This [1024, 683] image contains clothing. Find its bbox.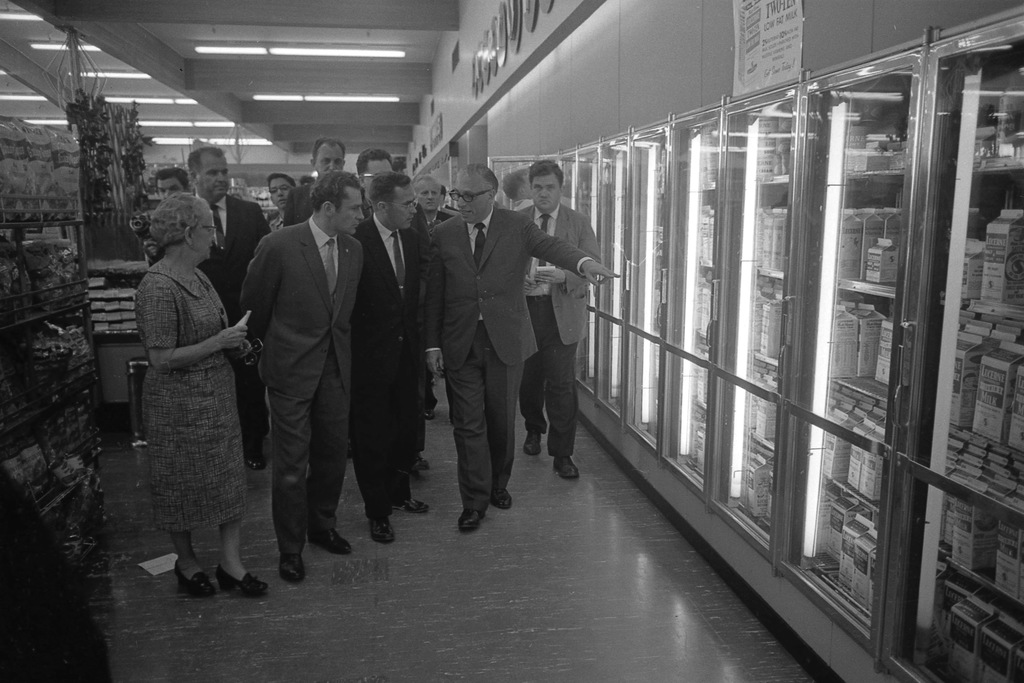
{"x1": 122, "y1": 218, "x2": 246, "y2": 565}.
